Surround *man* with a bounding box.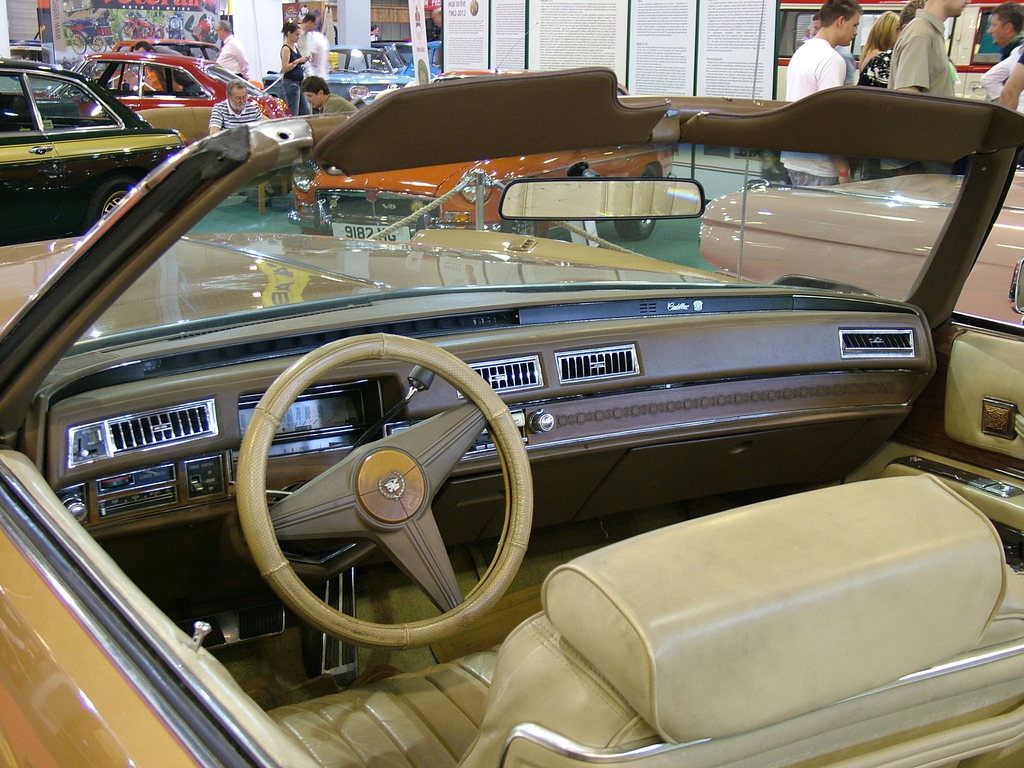
bbox=[810, 10, 855, 88].
